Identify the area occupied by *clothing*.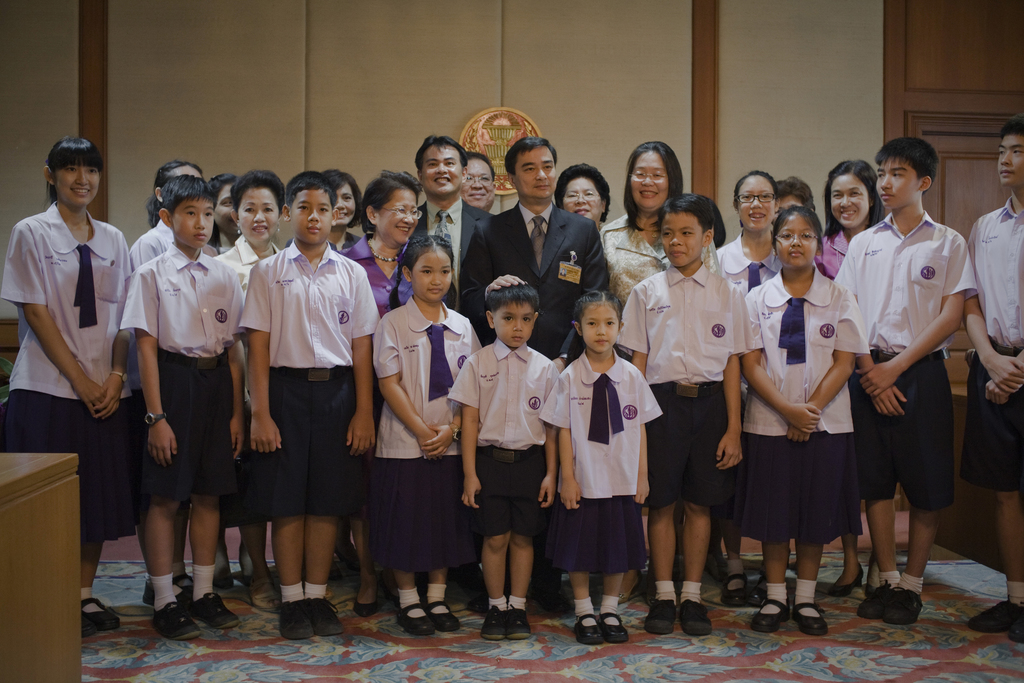
Area: {"left": 958, "top": 188, "right": 1023, "bottom": 498}.
